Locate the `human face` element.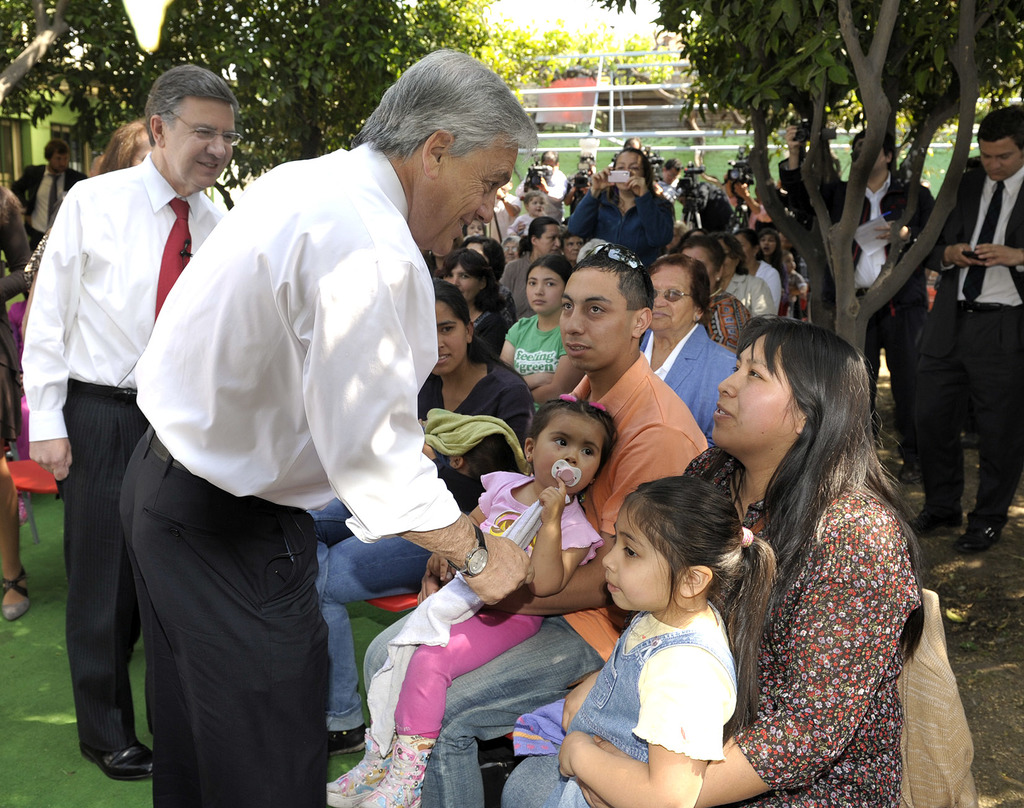
Element bbox: left=600, top=508, right=675, bottom=613.
